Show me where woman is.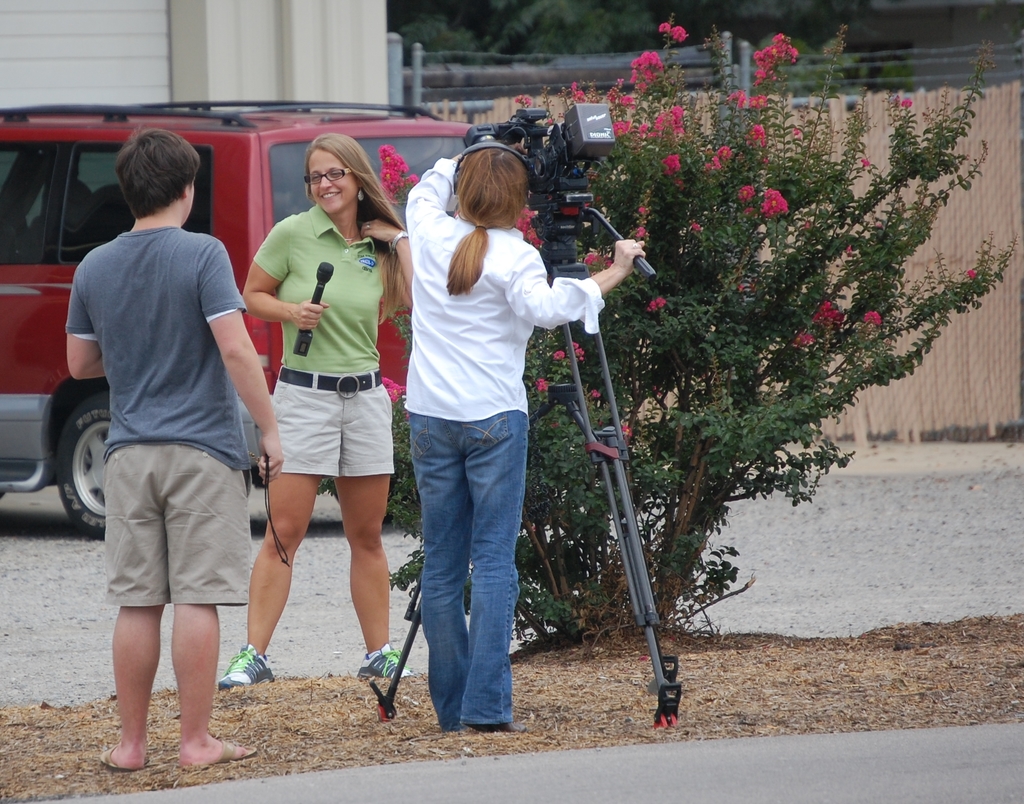
woman is at {"left": 404, "top": 140, "right": 652, "bottom": 739}.
